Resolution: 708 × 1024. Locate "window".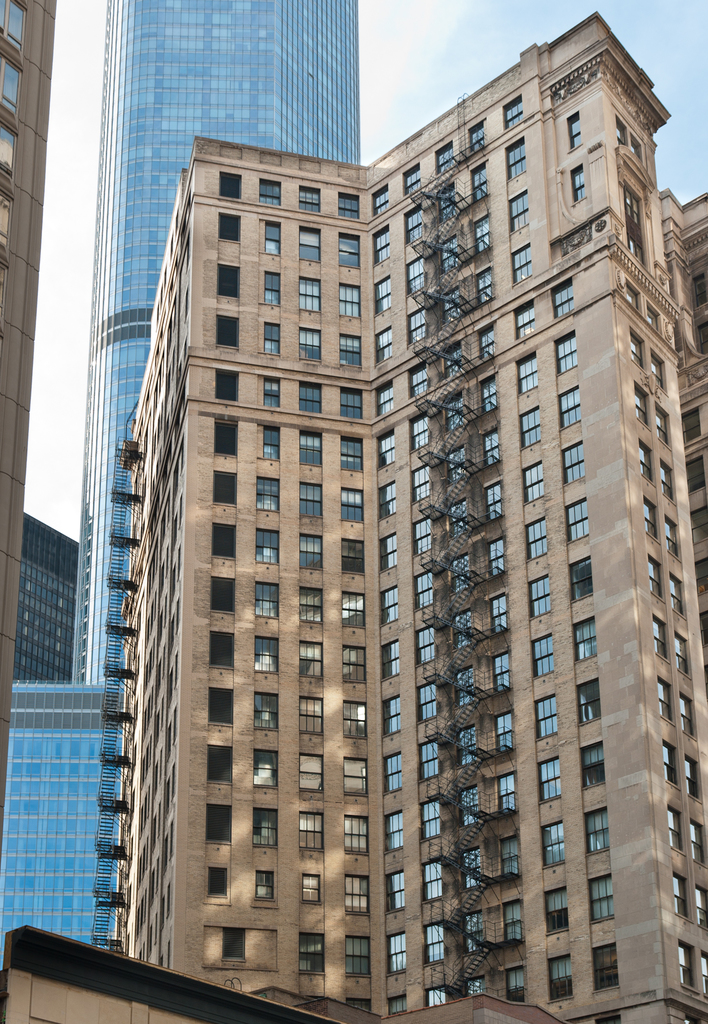
[x1=555, y1=280, x2=574, y2=317].
